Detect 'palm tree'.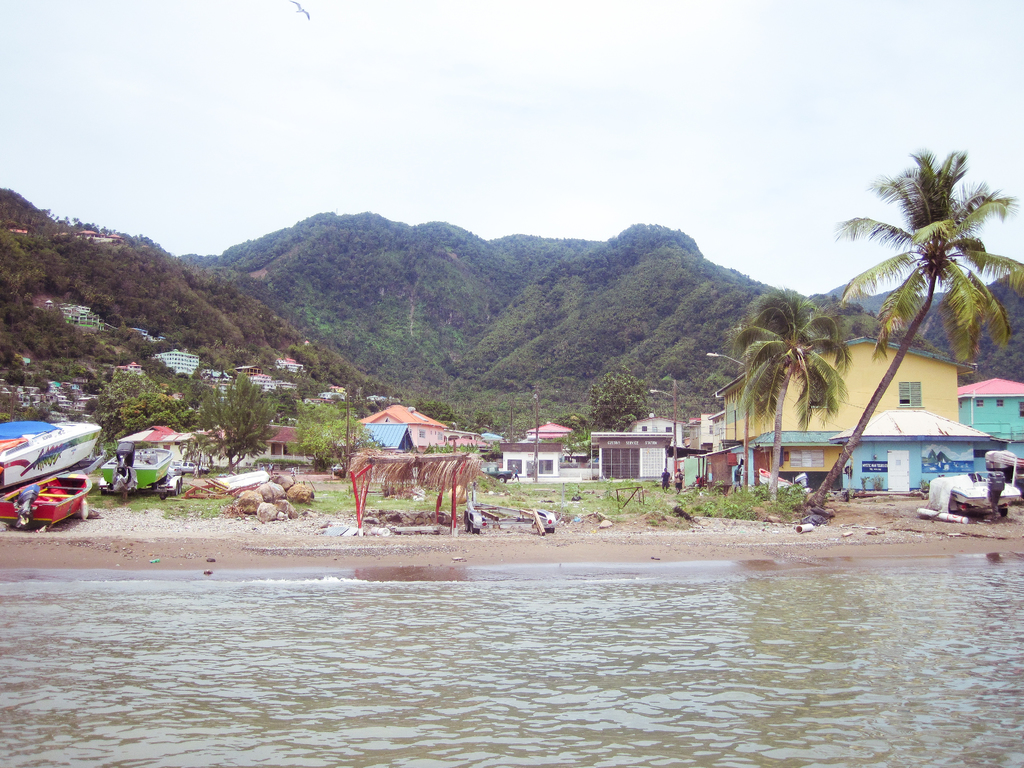
Detected at Rect(809, 134, 1023, 513).
